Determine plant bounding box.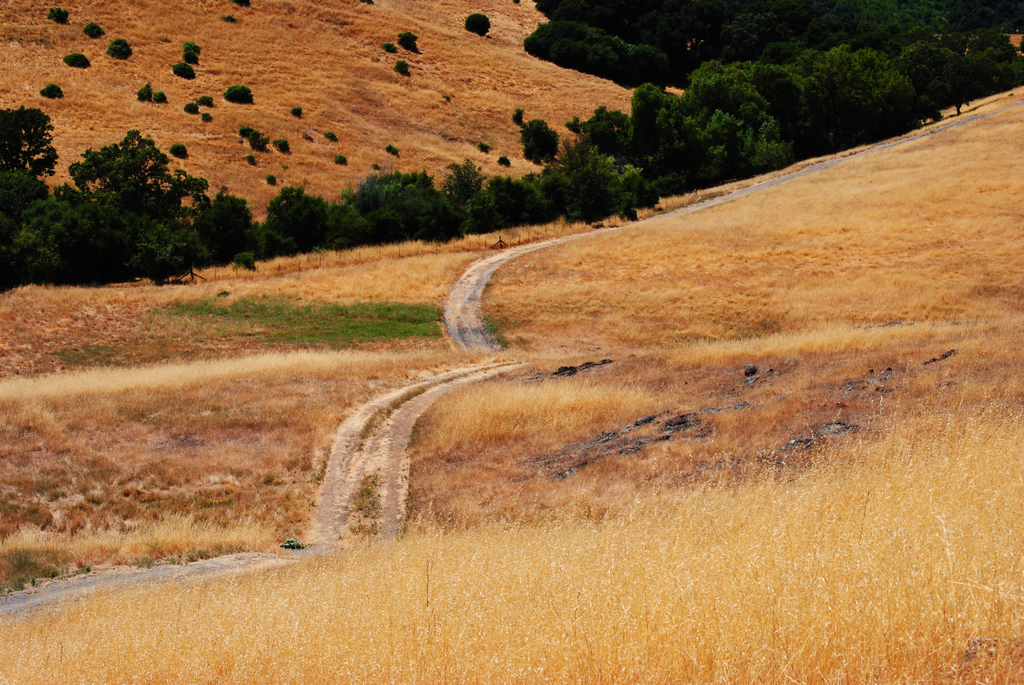
Determined: region(275, 136, 293, 155).
